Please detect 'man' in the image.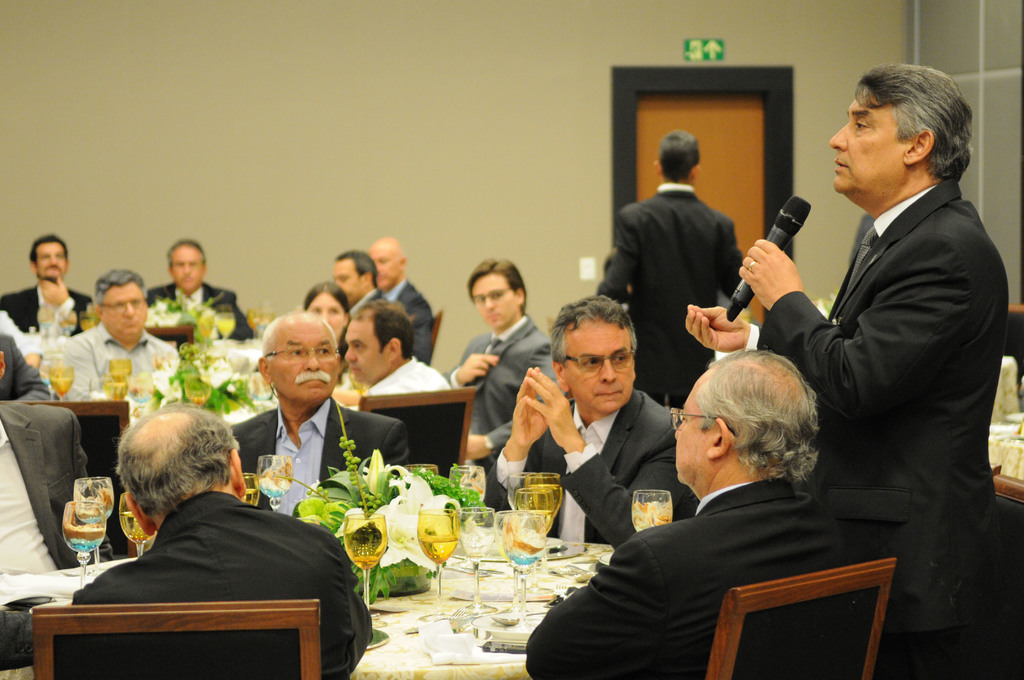
591 124 757 405.
